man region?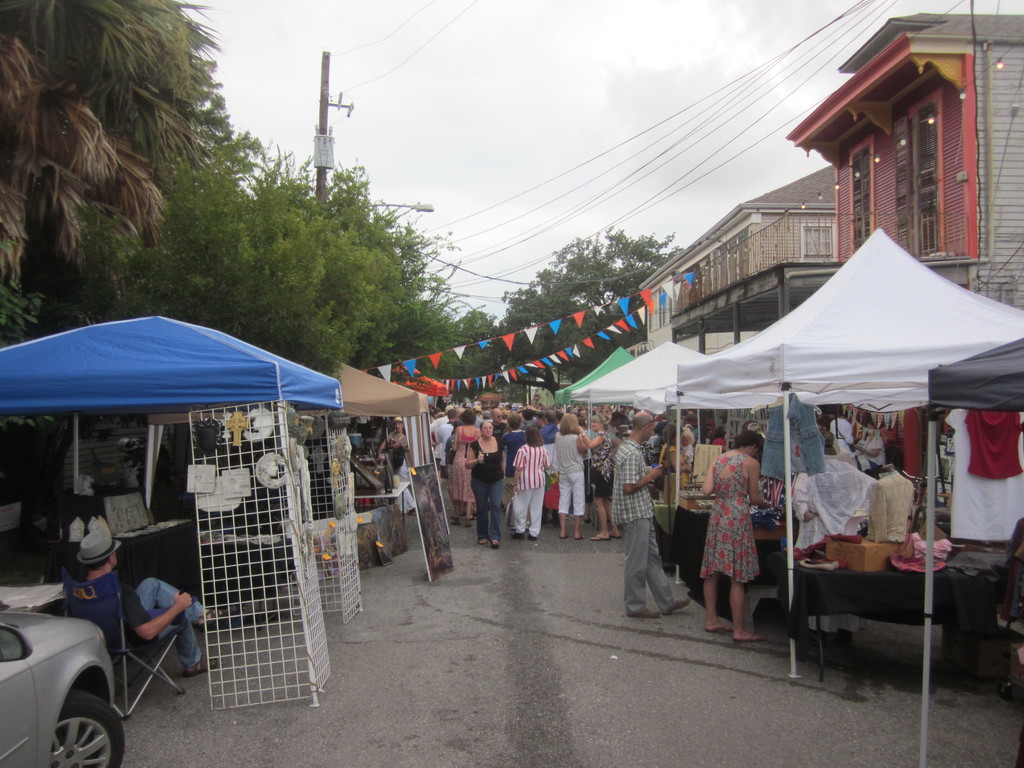
bbox=(433, 404, 453, 460)
